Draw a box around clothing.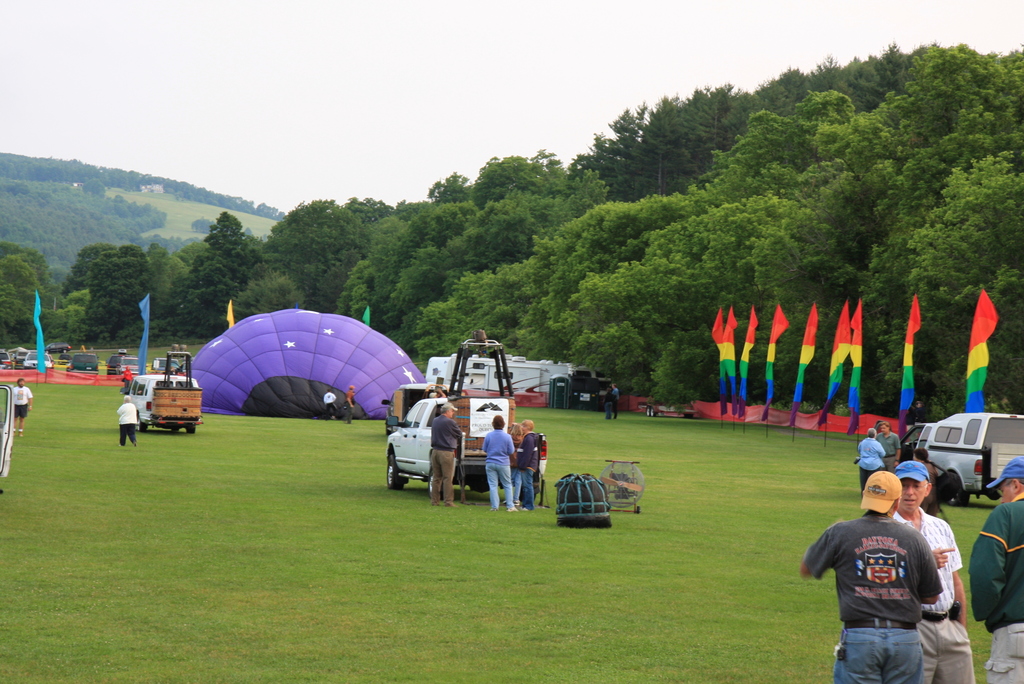
[116,405,138,446].
